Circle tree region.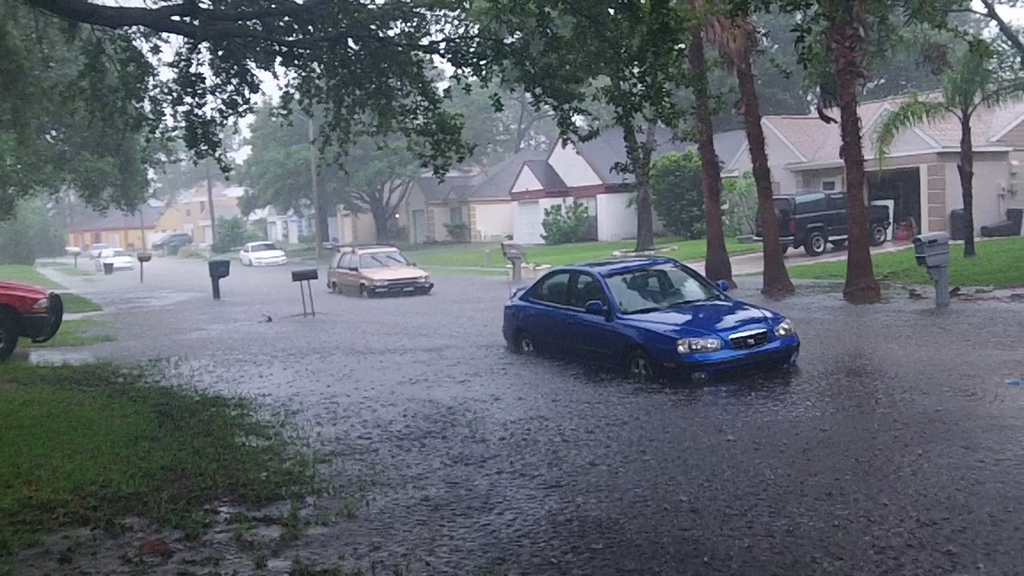
Region: pyautogui.locateOnScreen(304, 53, 443, 246).
